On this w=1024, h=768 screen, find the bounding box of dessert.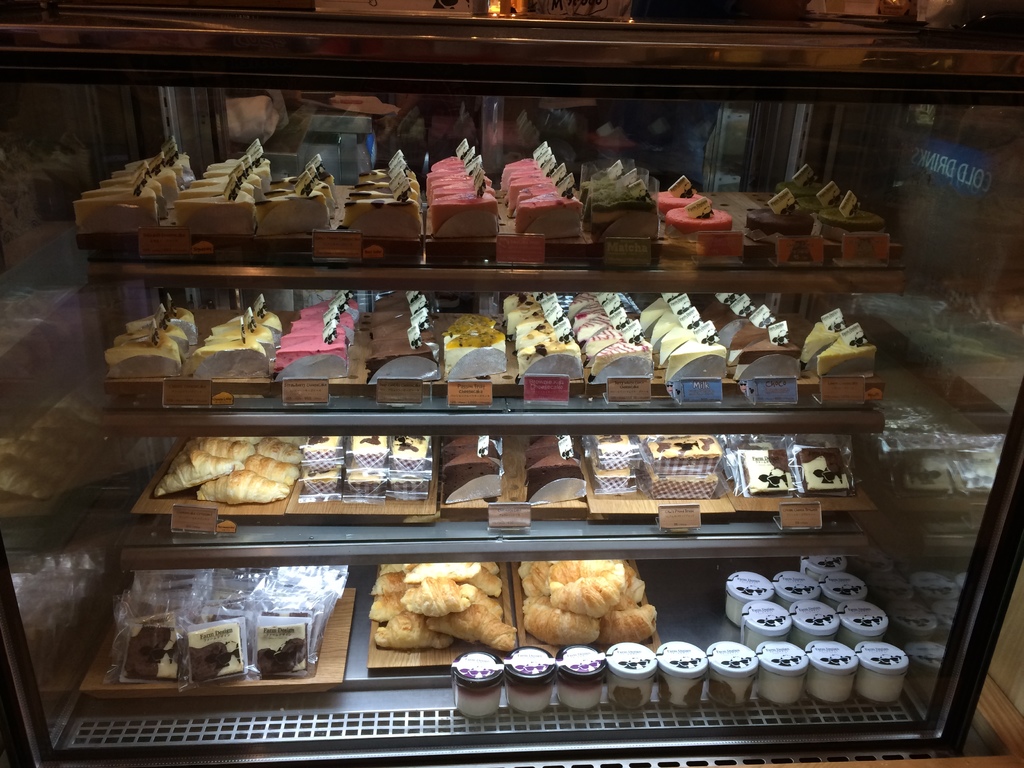
Bounding box: bbox(212, 302, 287, 385).
